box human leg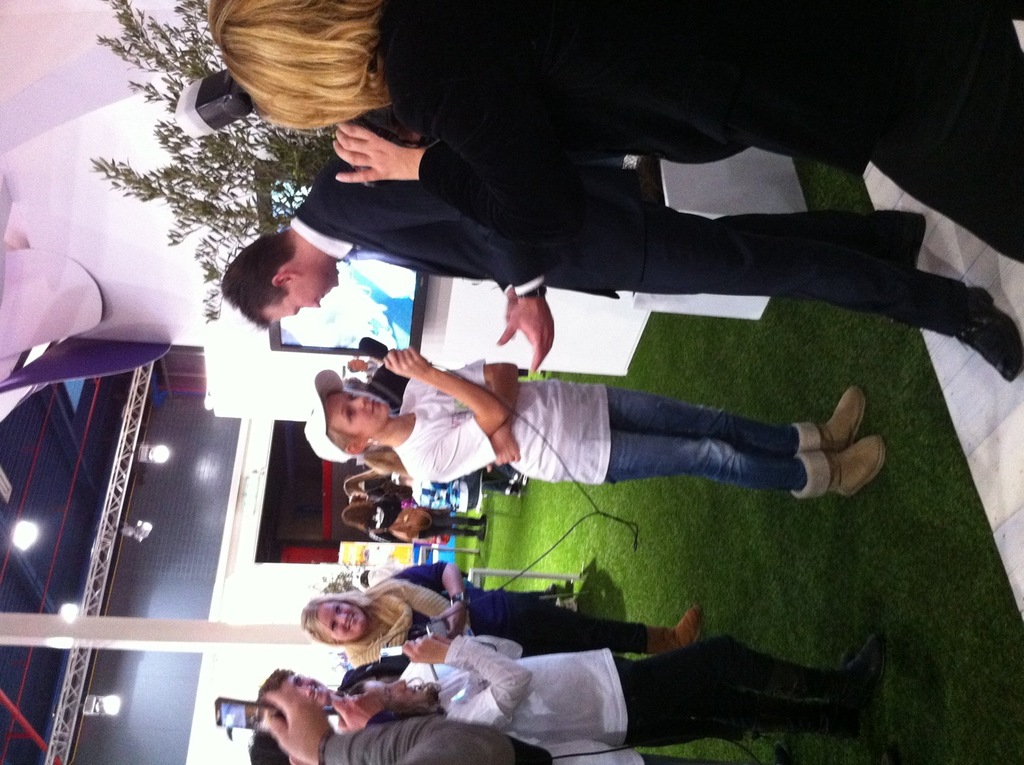
543 203 1023 386
